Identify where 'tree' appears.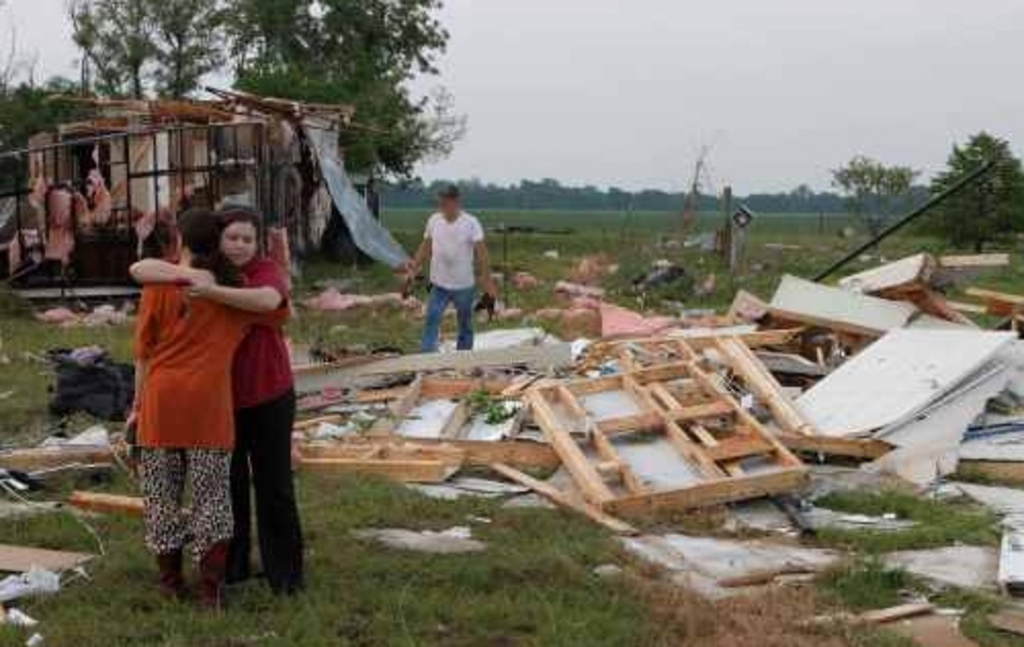
Appears at 672,125,725,246.
